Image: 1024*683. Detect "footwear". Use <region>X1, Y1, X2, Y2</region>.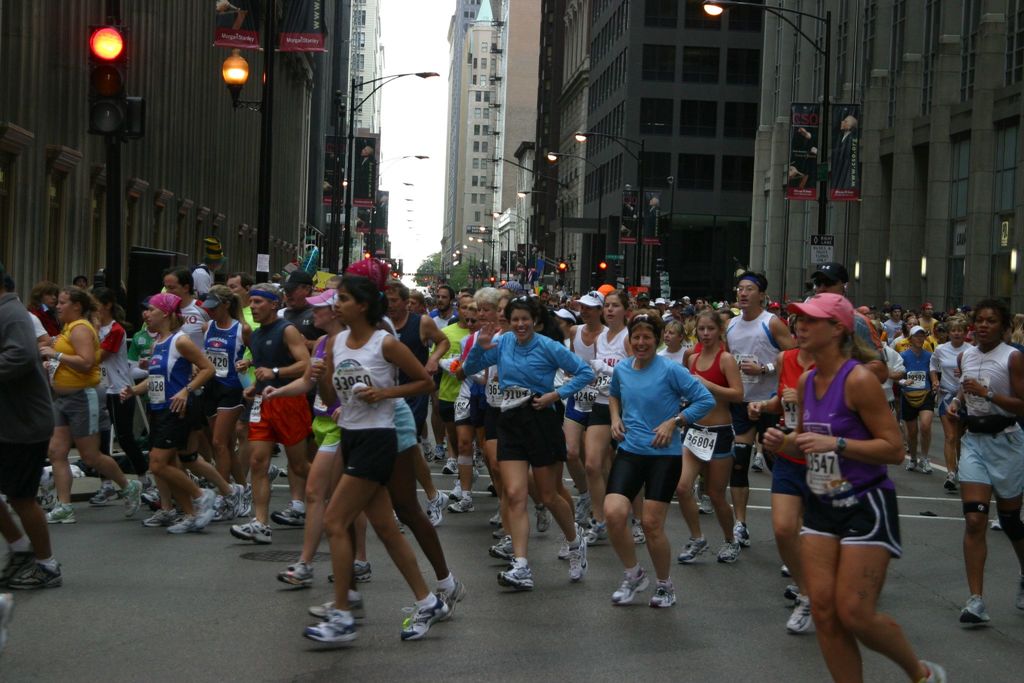
<region>612, 571, 649, 601</region>.
